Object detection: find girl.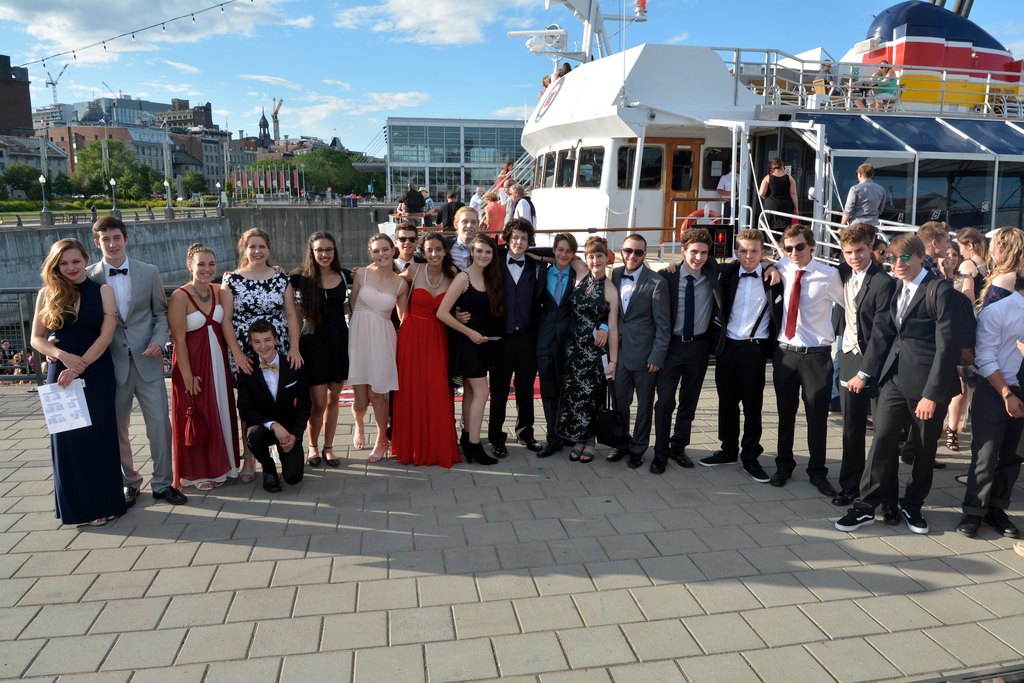
bbox=(346, 240, 409, 461).
